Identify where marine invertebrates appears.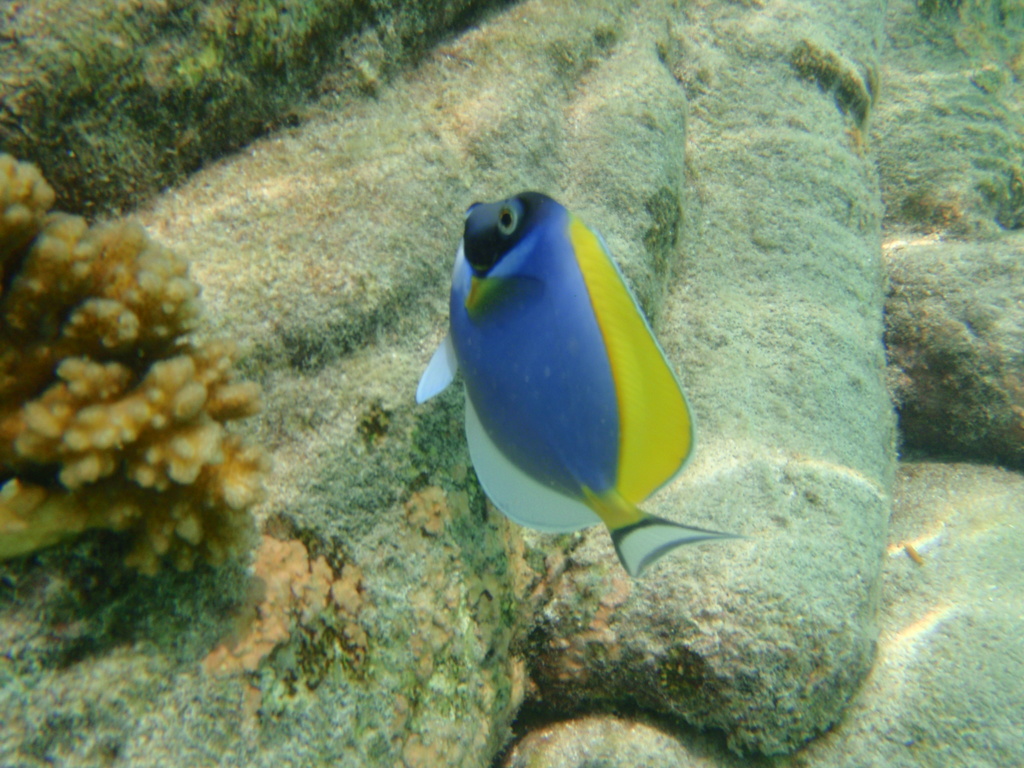
Appears at box=[0, 124, 276, 627].
